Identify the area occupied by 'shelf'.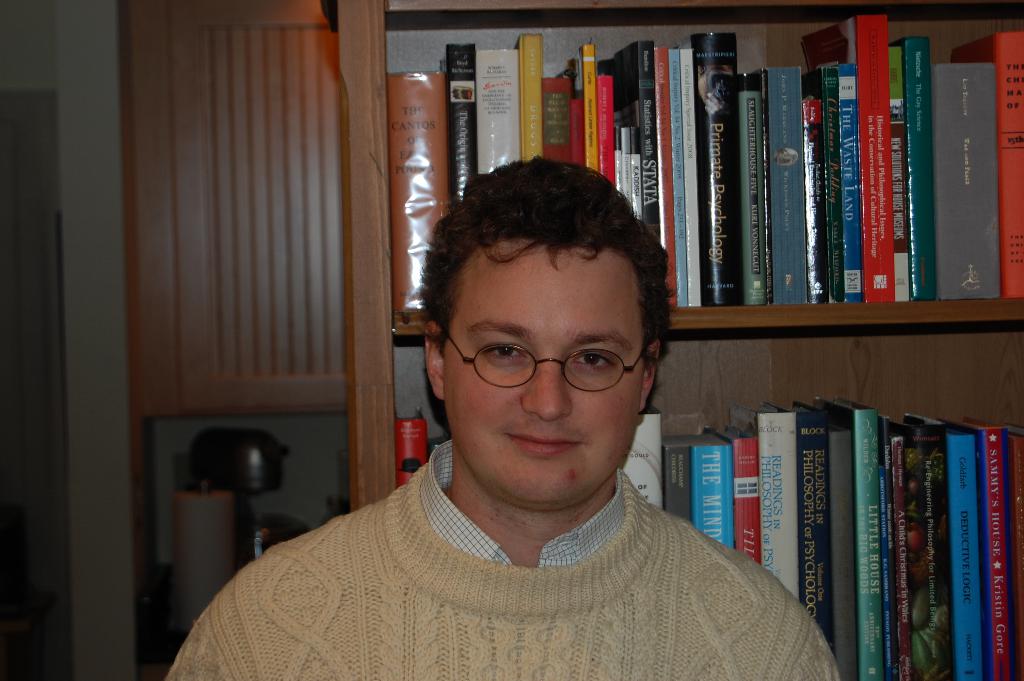
Area: [left=127, top=409, right=344, bottom=680].
